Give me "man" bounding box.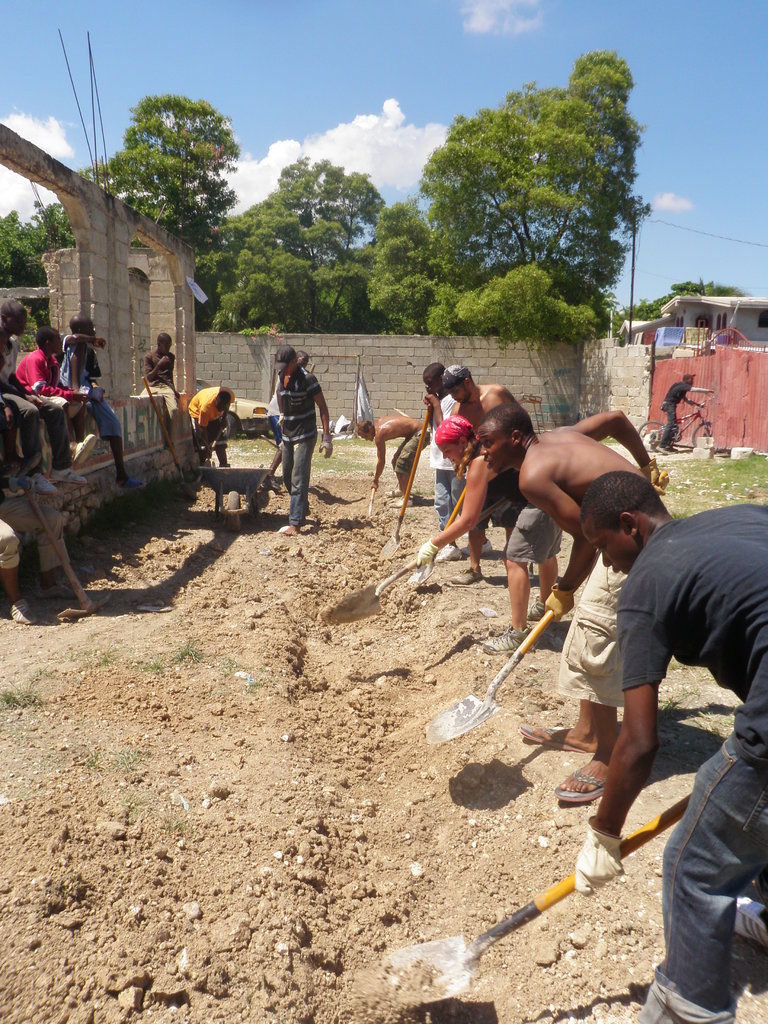
box=[145, 330, 177, 452].
